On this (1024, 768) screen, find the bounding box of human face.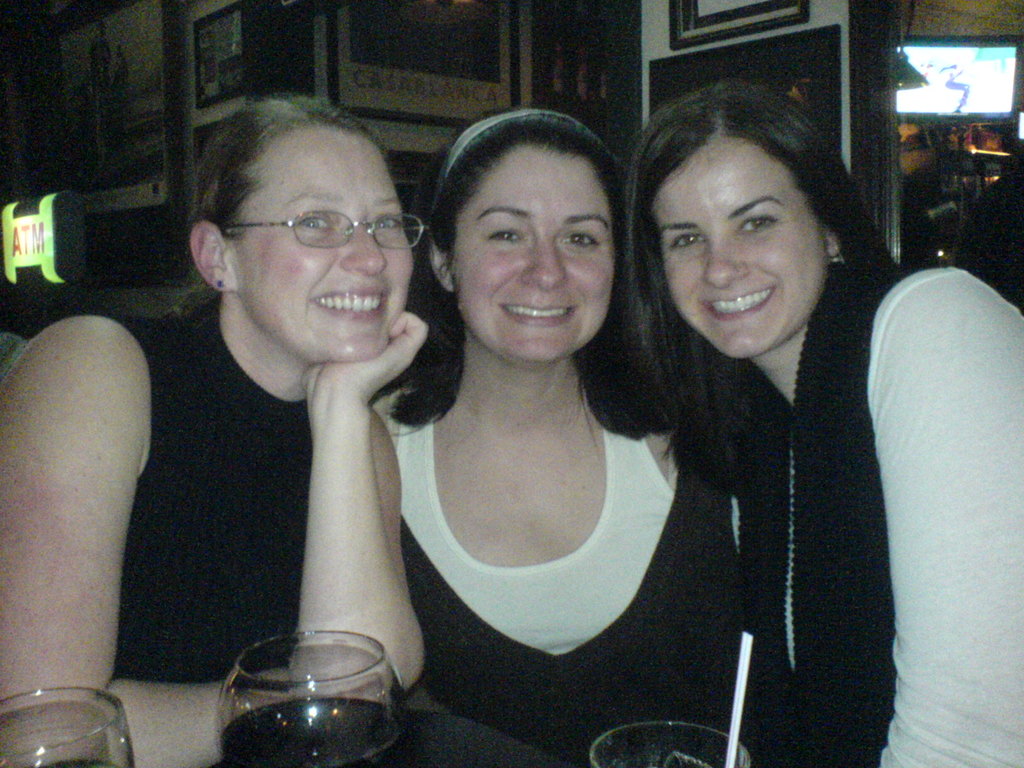
Bounding box: bbox=[649, 131, 830, 355].
